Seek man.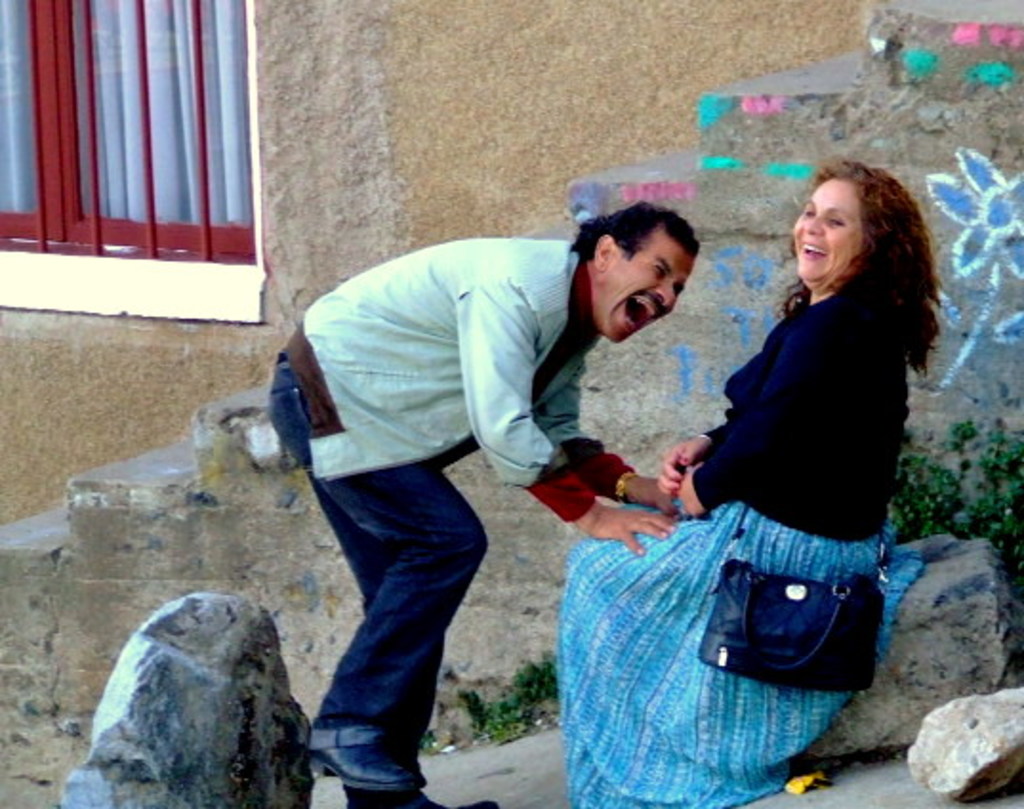
pyautogui.locateOnScreen(265, 200, 719, 807).
